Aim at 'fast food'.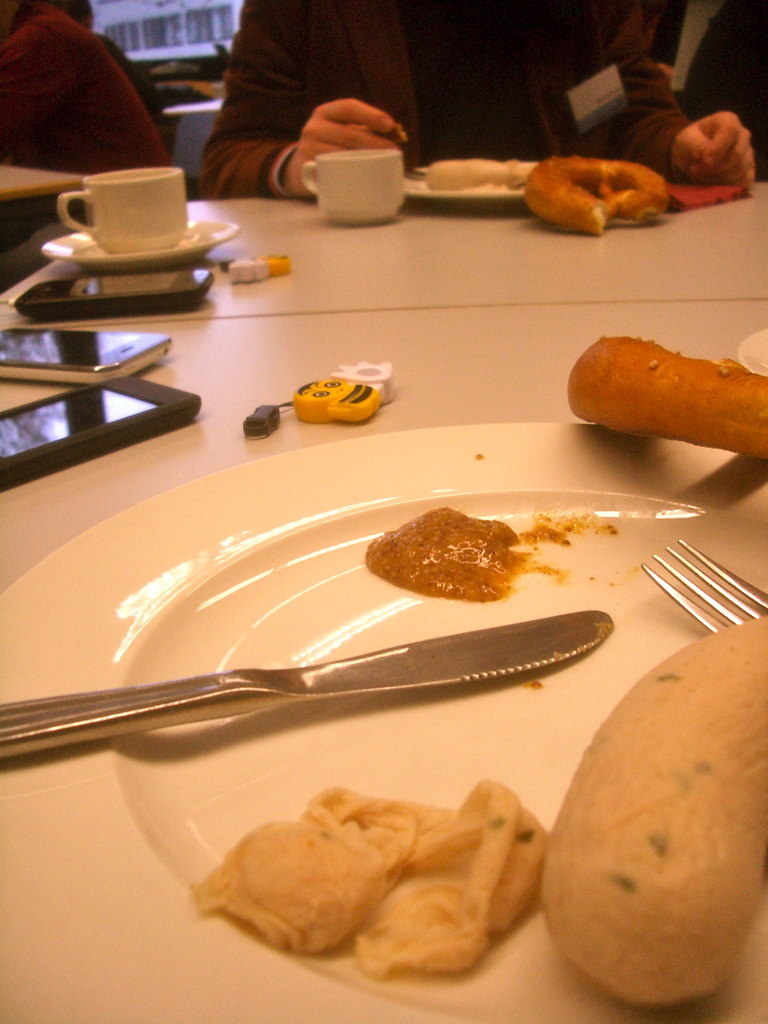
Aimed at (left=566, top=332, right=767, bottom=461).
